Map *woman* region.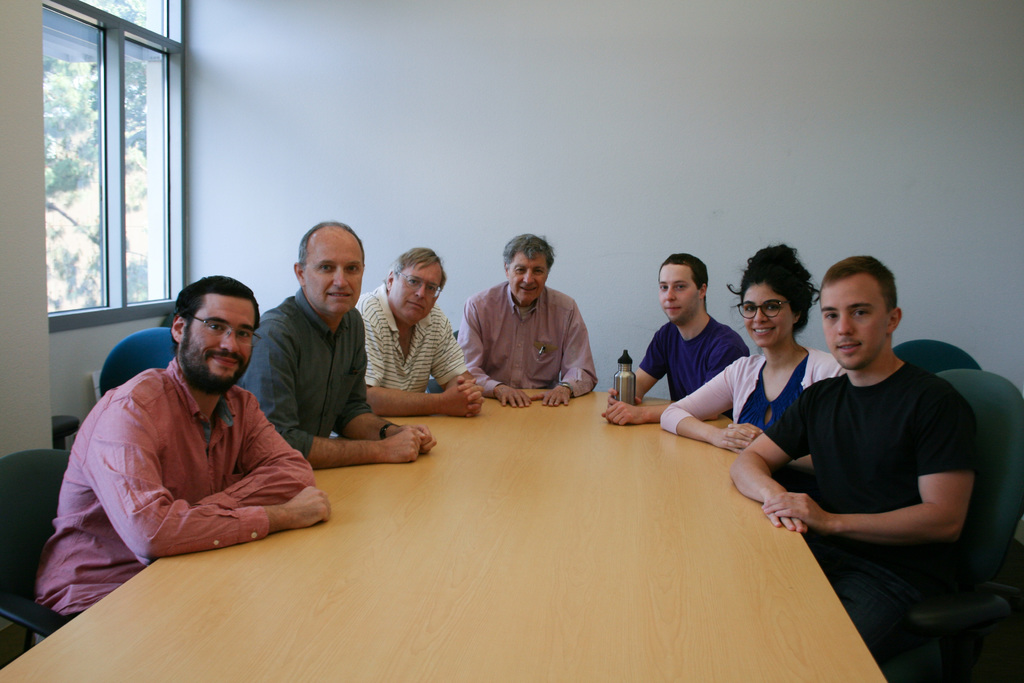
Mapped to BBox(659, 245, 849, 469).
